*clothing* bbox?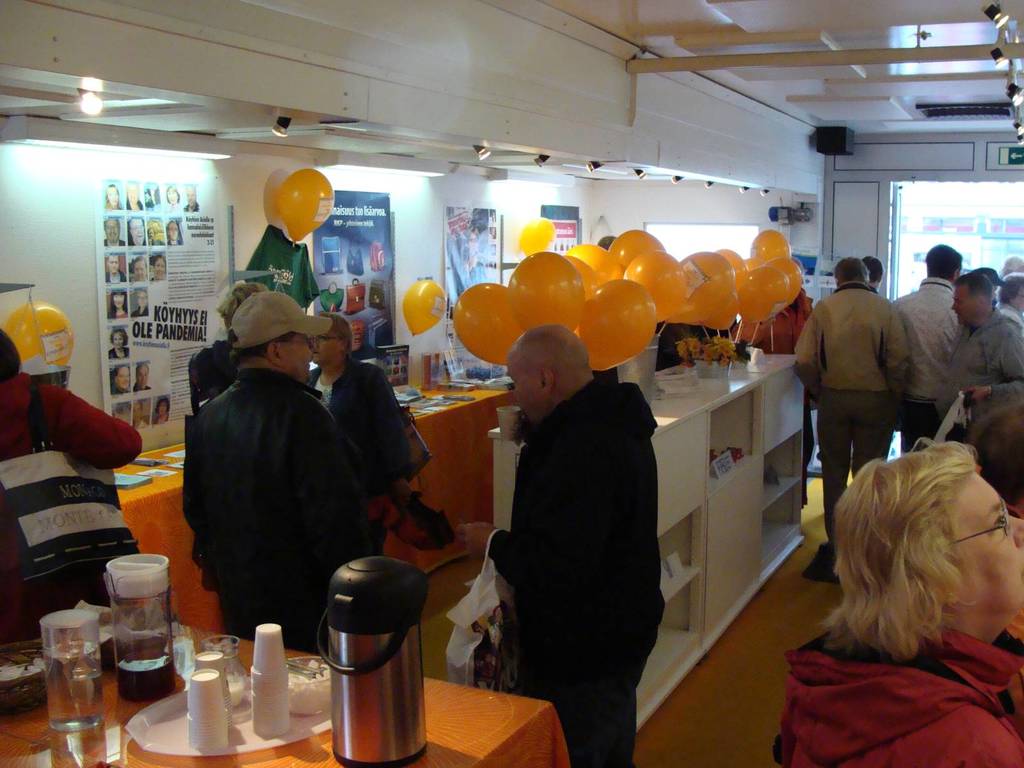
region(891, 278, 968, 465)
